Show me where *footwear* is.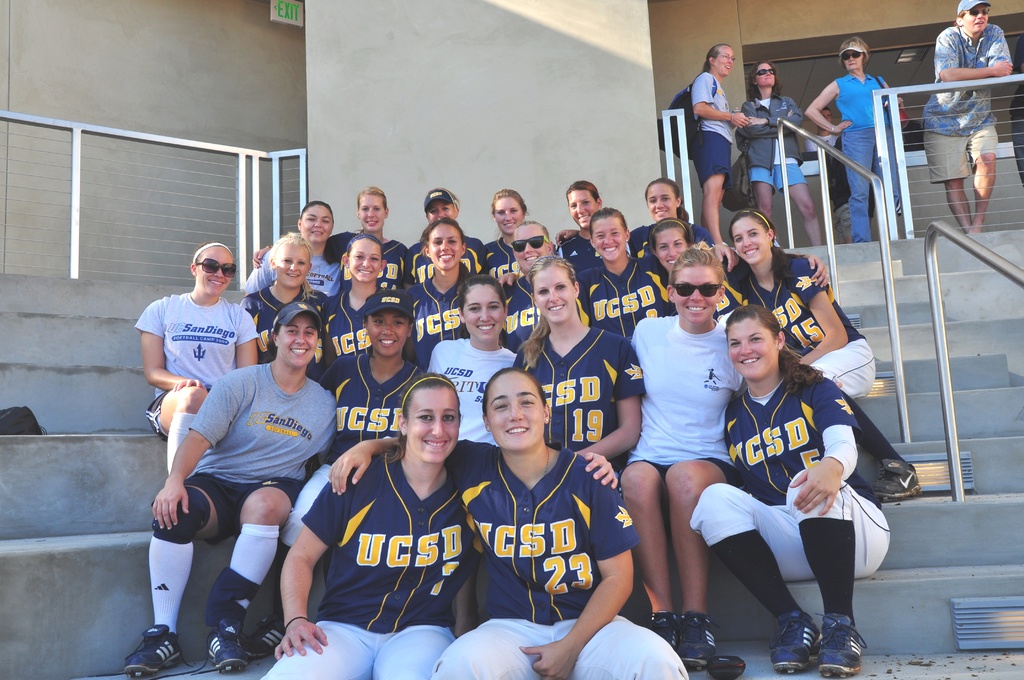
*footwear* is at 122 618 186 676.
